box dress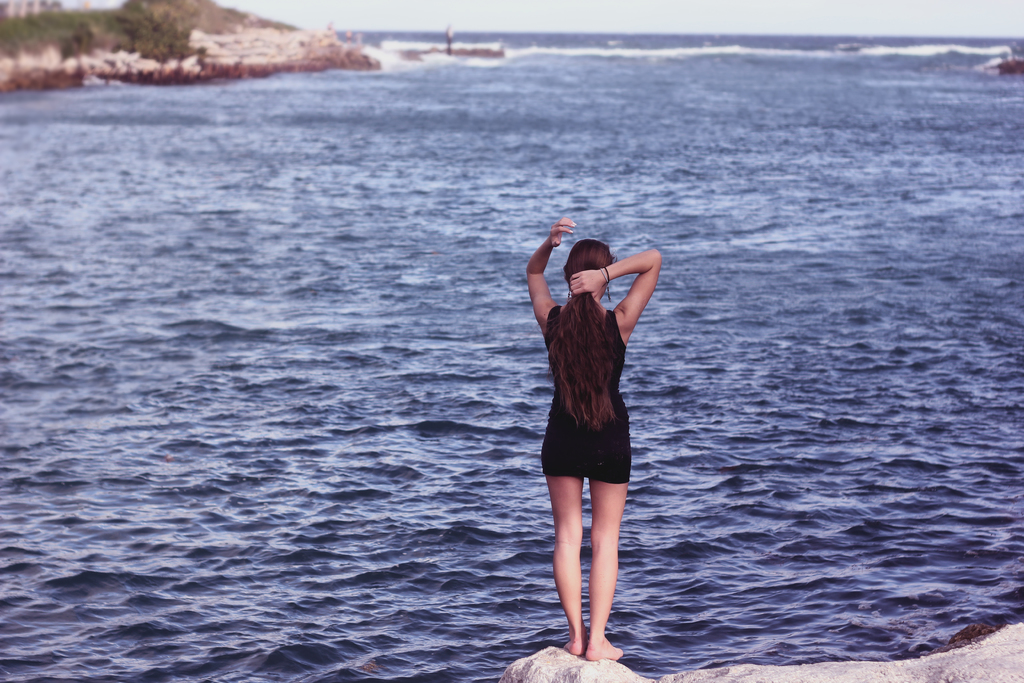
rect(538, 309, 641, 496)
